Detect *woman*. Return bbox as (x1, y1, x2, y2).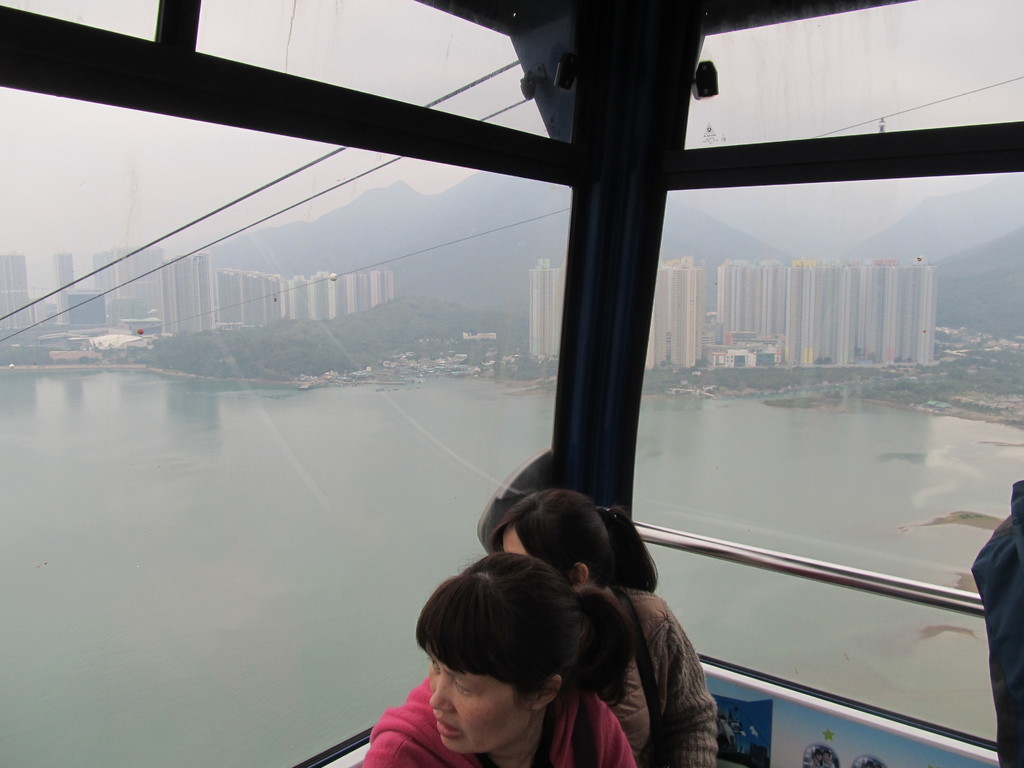
(361, 559, 657, 767).
